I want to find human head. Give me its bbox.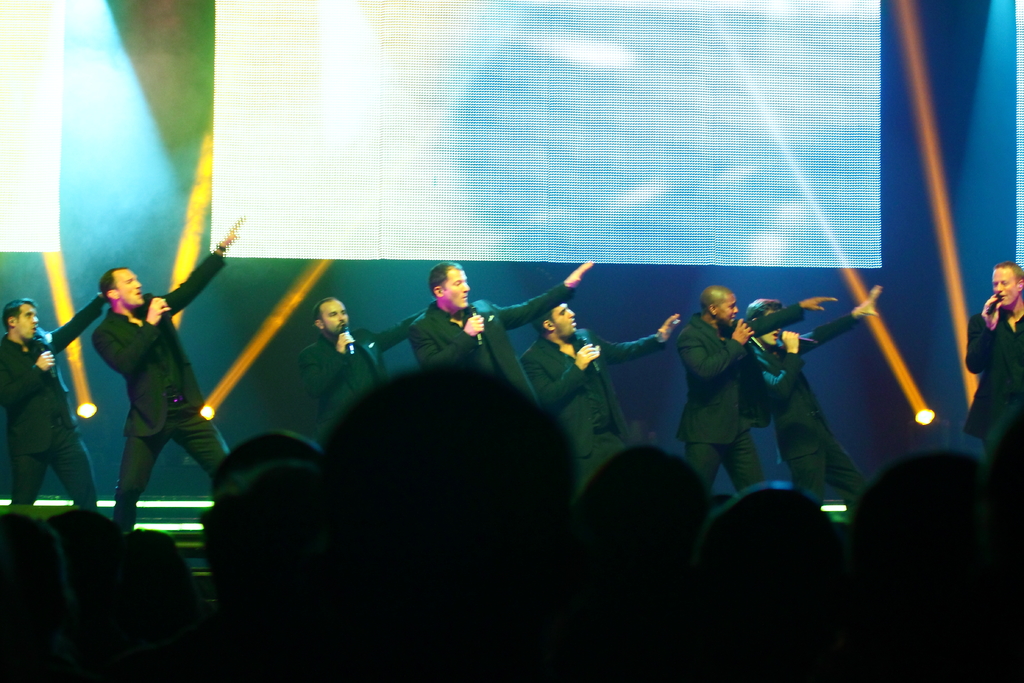
x1=211, y1=429, x2=323, y2=498.
